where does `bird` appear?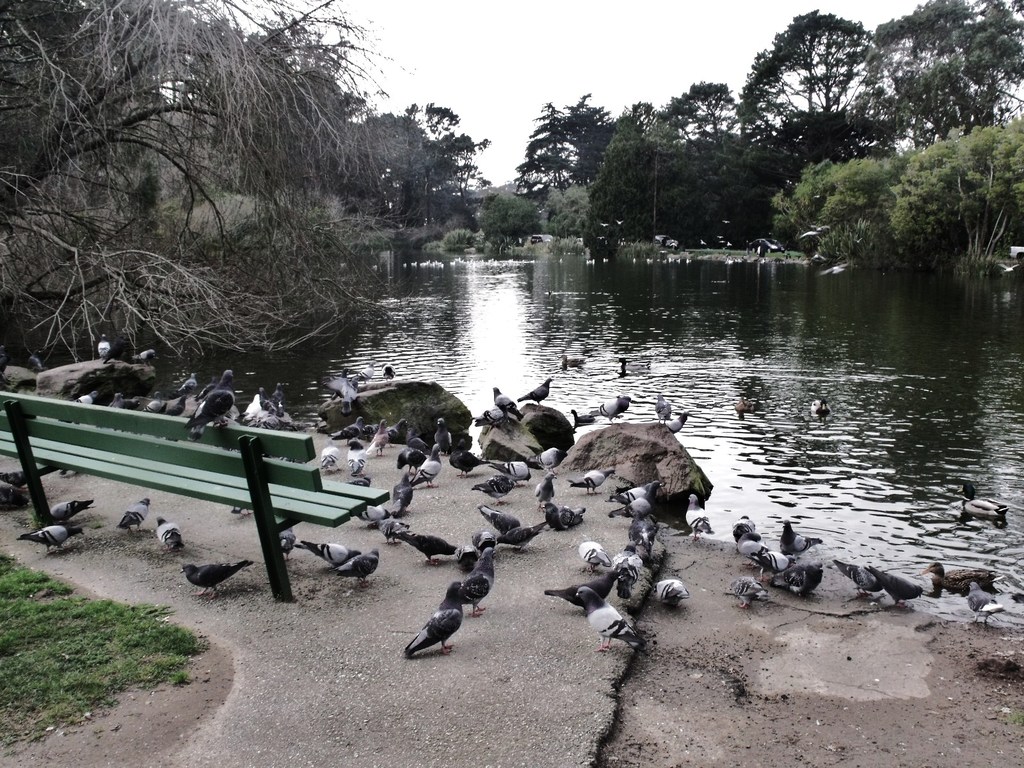
Appears at 611,359,642,378.
